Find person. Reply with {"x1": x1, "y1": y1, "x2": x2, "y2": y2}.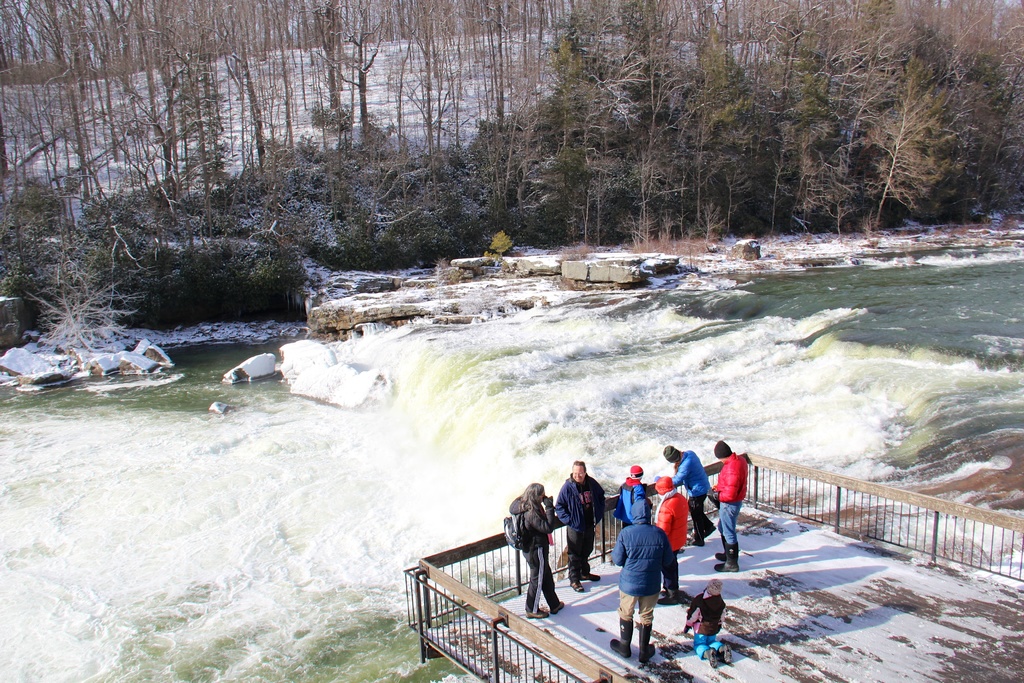
{"x1": 509, "y1": 481, "x2": 563, "y2": 614}.
